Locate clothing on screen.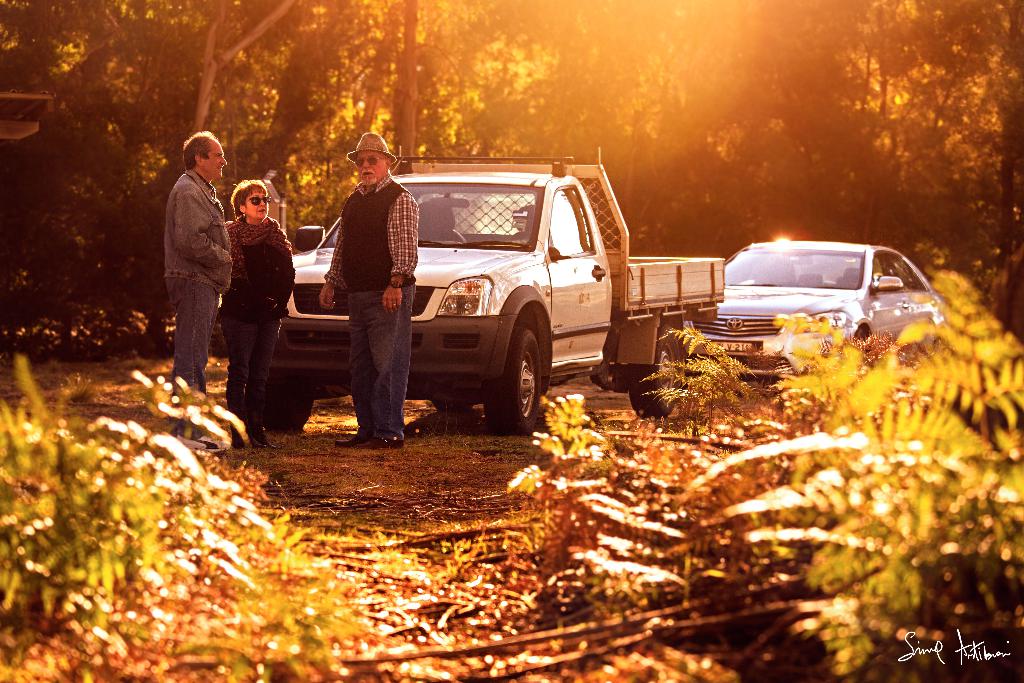
On screen at Rect(151, 124, 242, 383).
